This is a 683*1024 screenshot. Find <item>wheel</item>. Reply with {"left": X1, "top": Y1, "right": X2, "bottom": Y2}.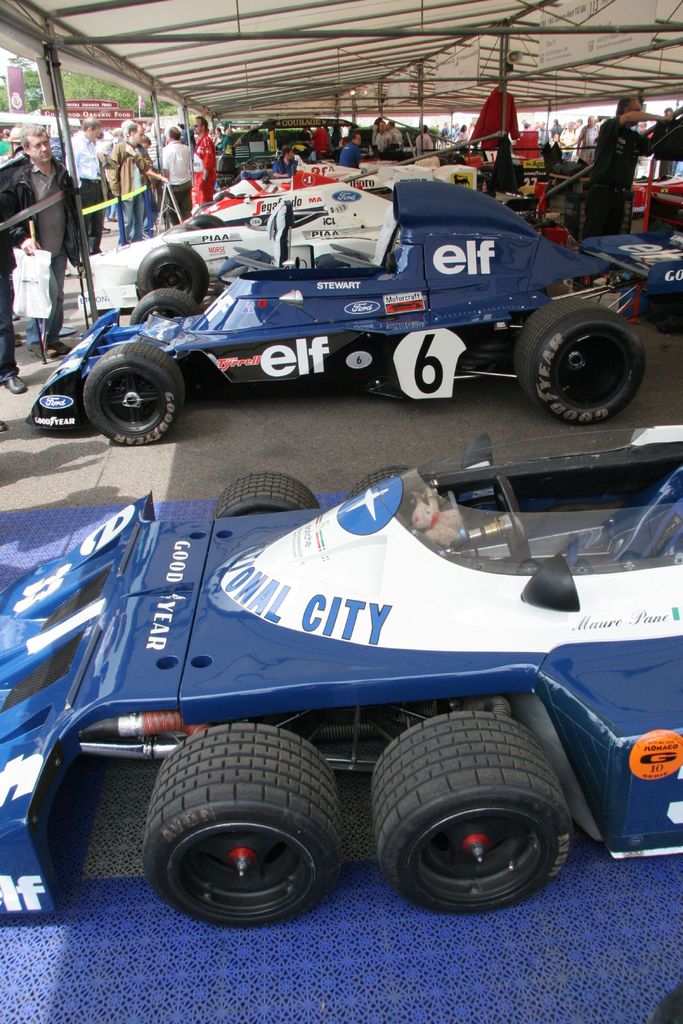
{"left": 210, "top": 468, "right": 327, "bottom": 519}.
